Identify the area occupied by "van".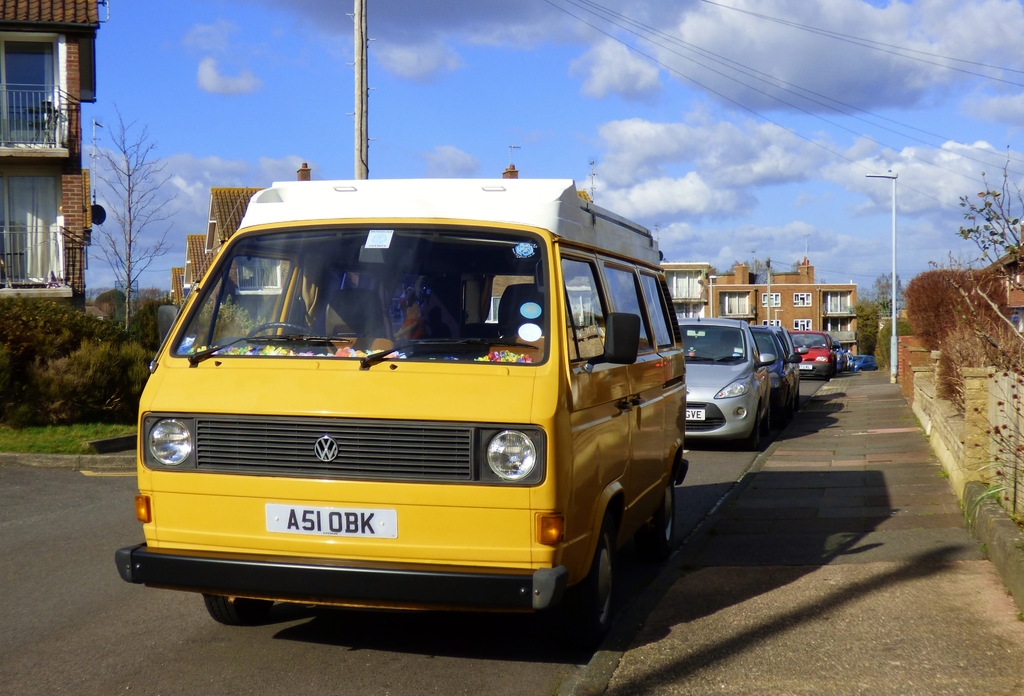
Area: bbox=[114, 177, 689, 639].
